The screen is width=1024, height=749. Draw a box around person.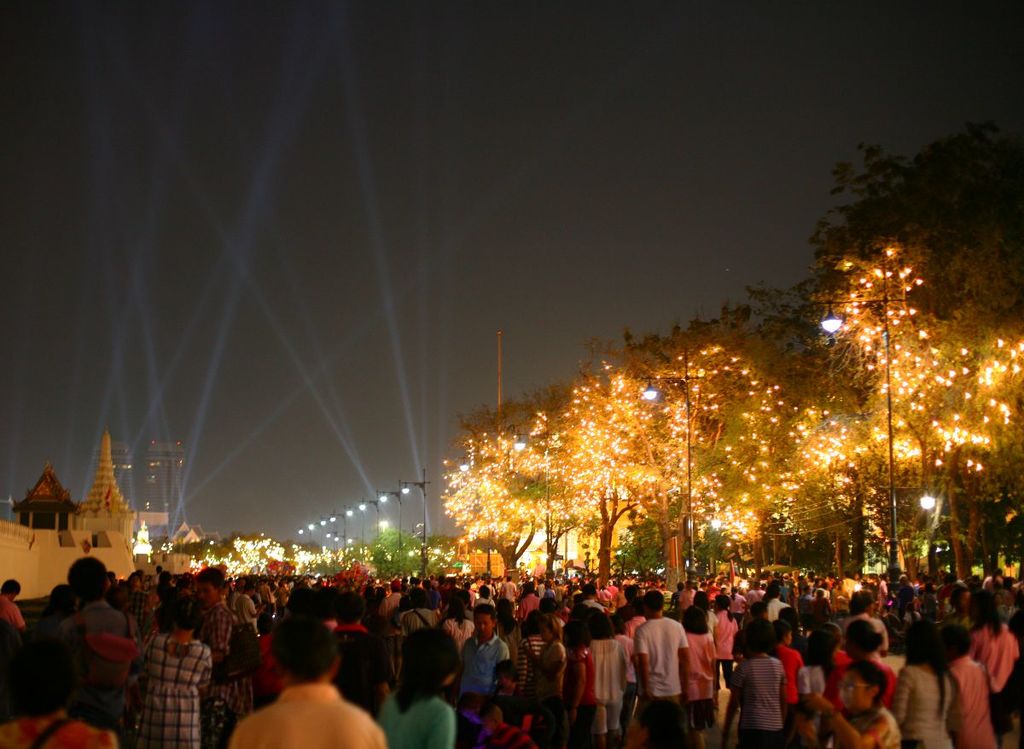
[x1=195, y1=567, x2=253, y2=748].
